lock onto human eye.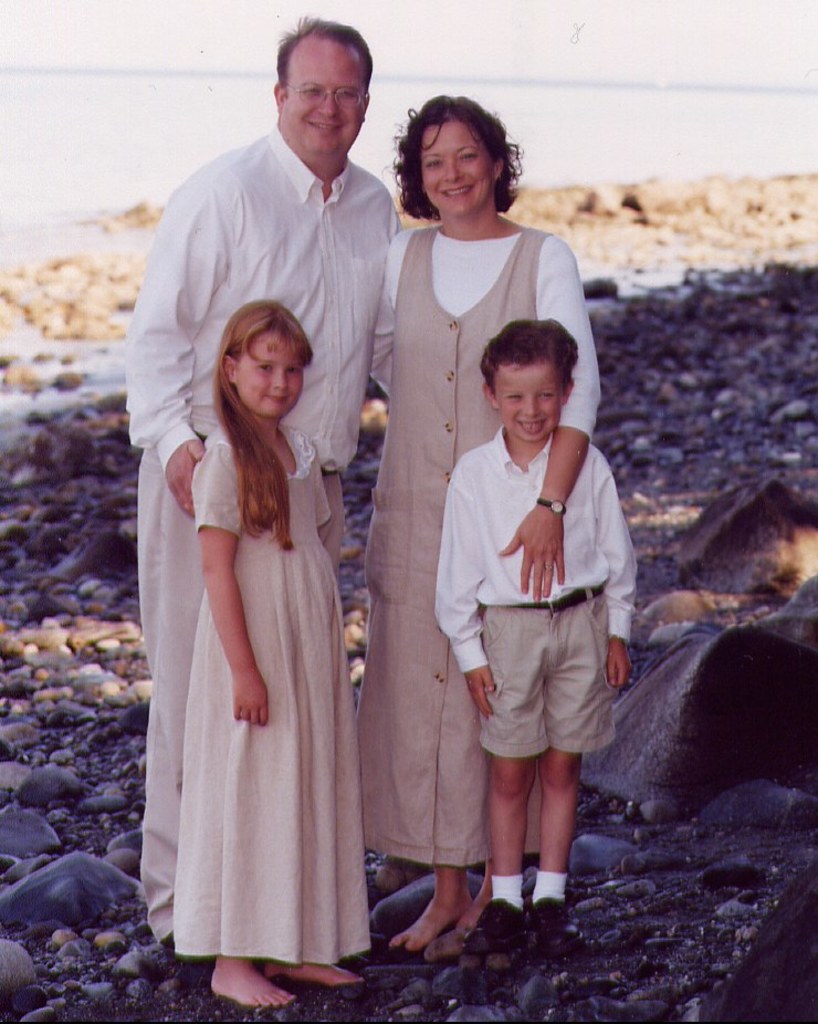
Locked: (x1=538, y1=385, x2=553, y2=401).
